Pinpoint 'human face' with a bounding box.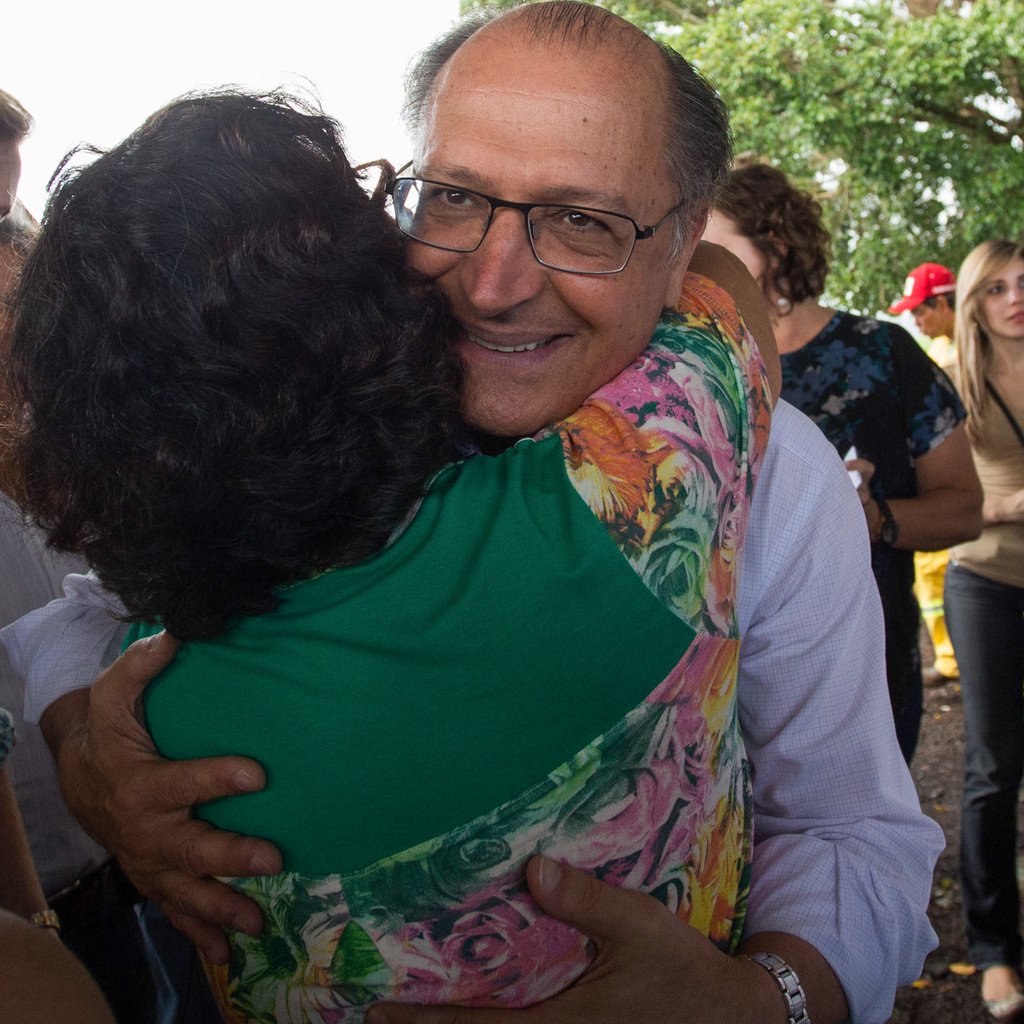
pyautogui.locateOnScreen(407, 28, 675, 435).
